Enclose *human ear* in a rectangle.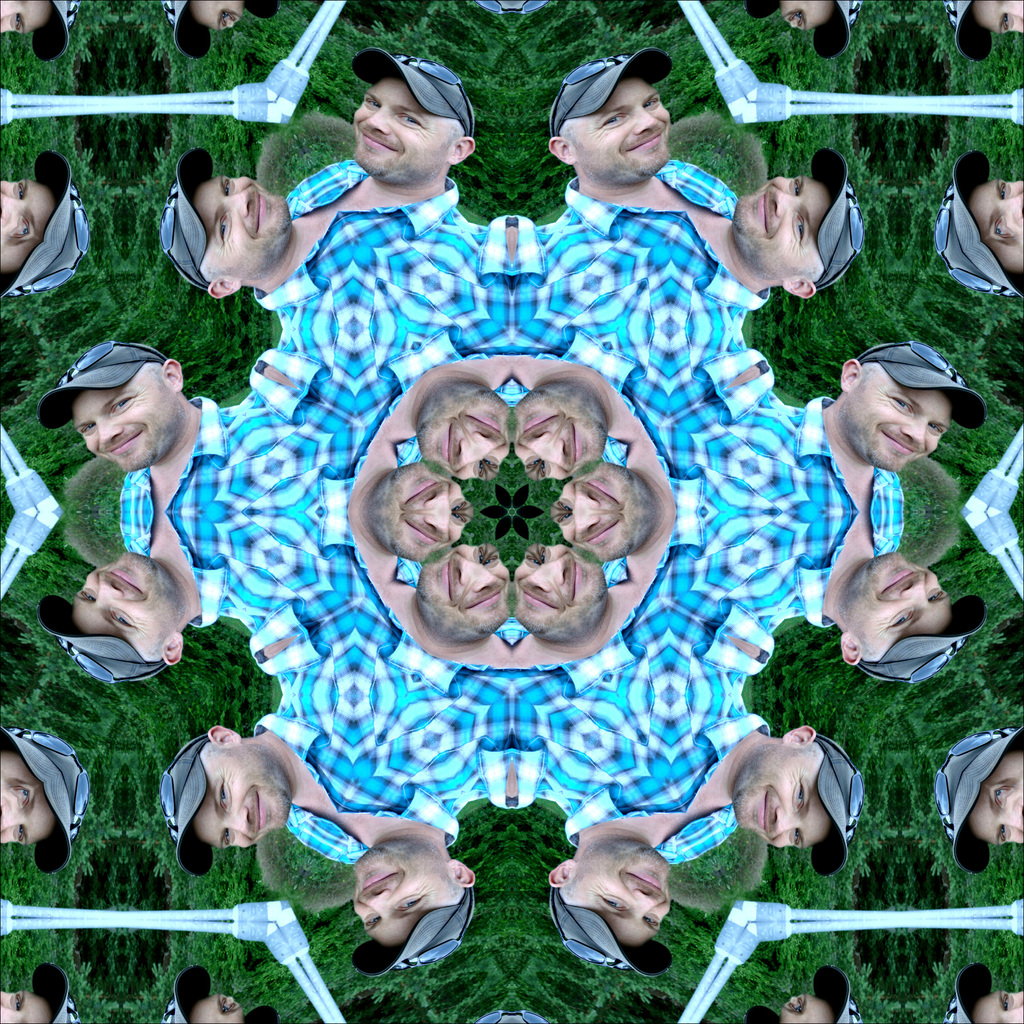
Rect(781, 274, 817, 302).
